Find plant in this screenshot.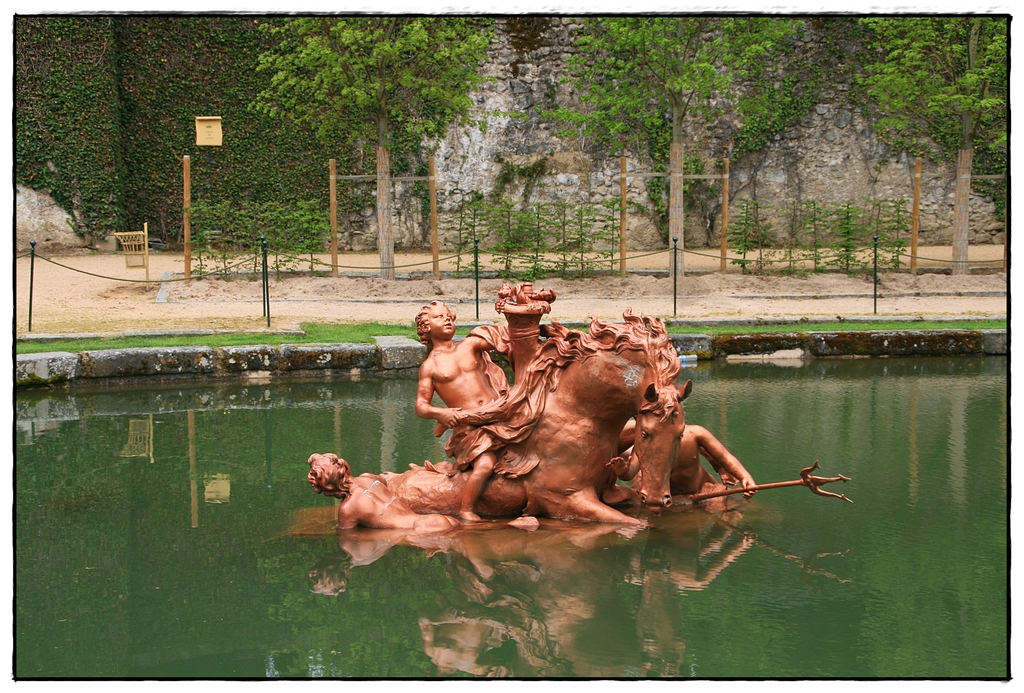
The bounding box for plant is <region>879, 183, 908, 278</region>.
